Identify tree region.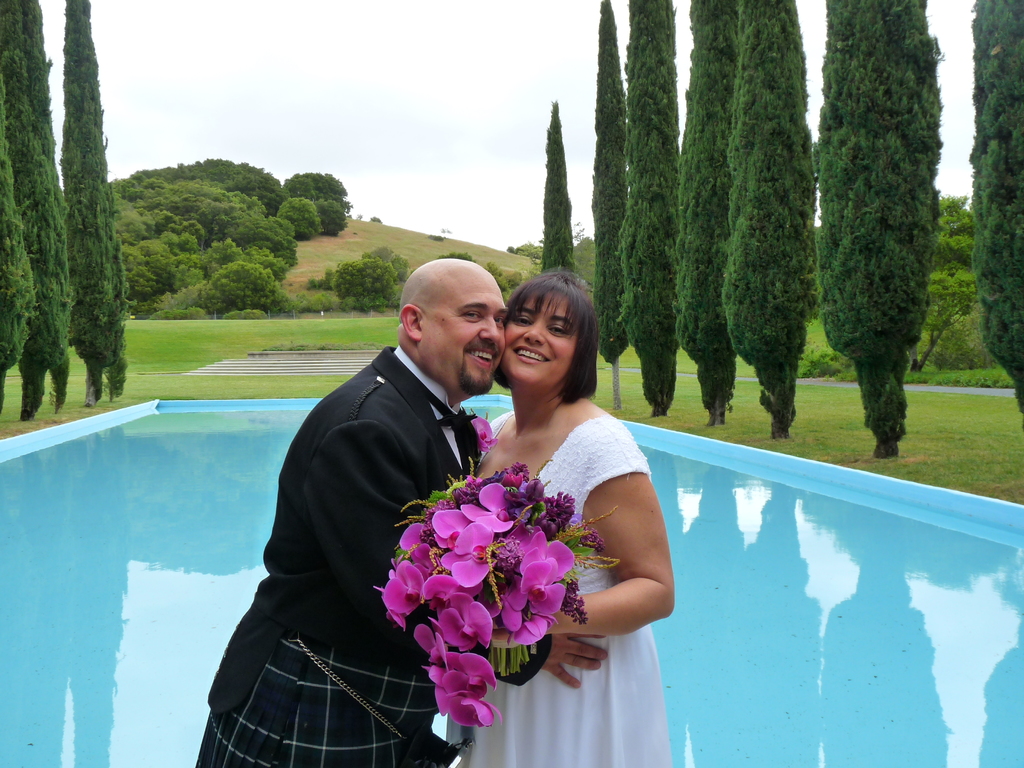
Region: select_region(614, 0, 678, 420).
